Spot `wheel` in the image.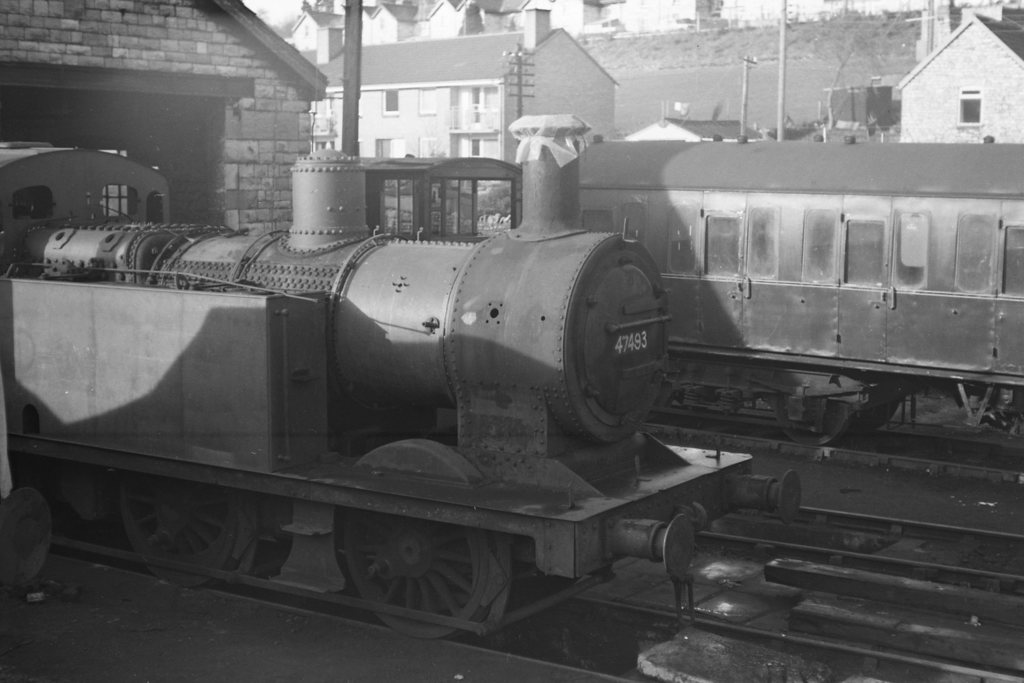
`wheel` found at 860:390:899:431.
